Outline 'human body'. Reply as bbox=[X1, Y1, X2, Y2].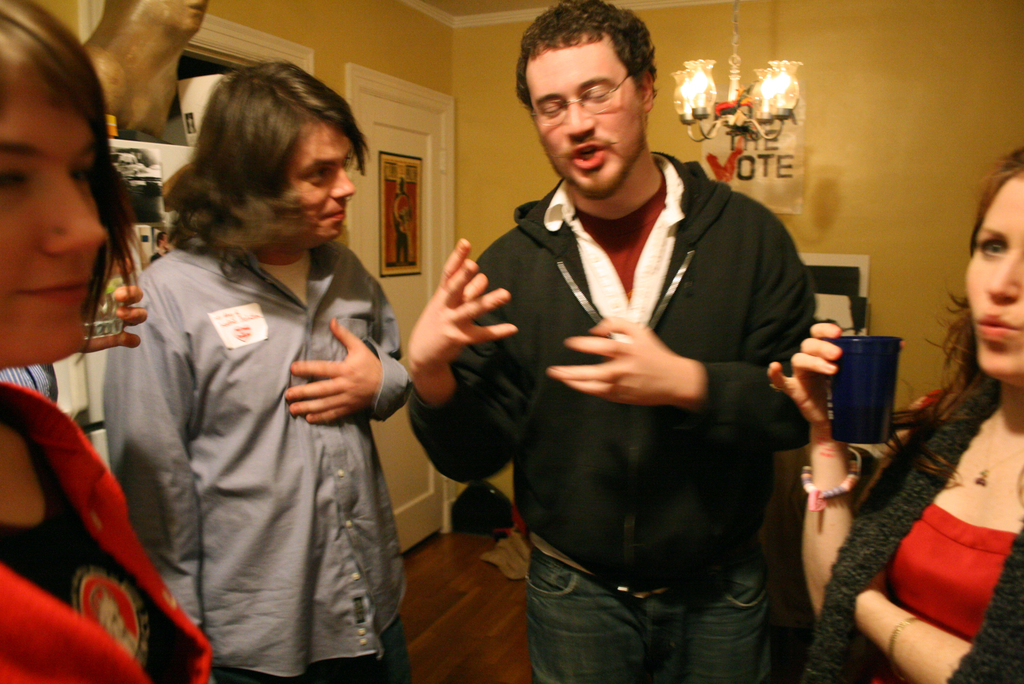
bbox=[0, 382, 213, 683].
